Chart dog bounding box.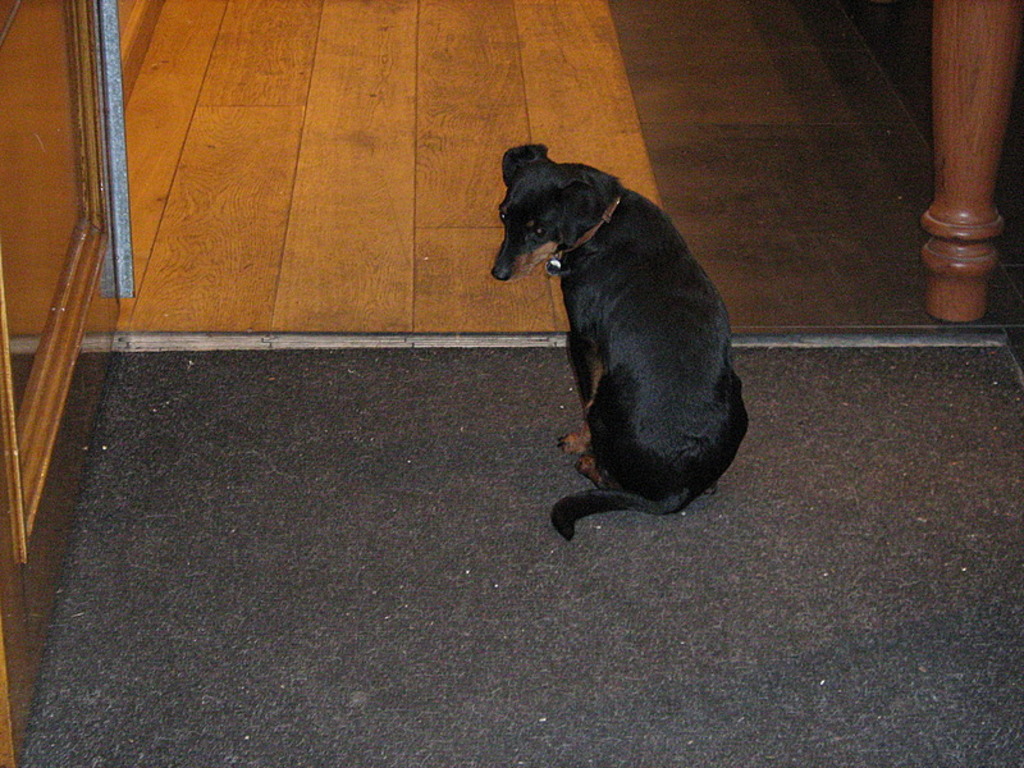
Charted: [485,143,750,541].
